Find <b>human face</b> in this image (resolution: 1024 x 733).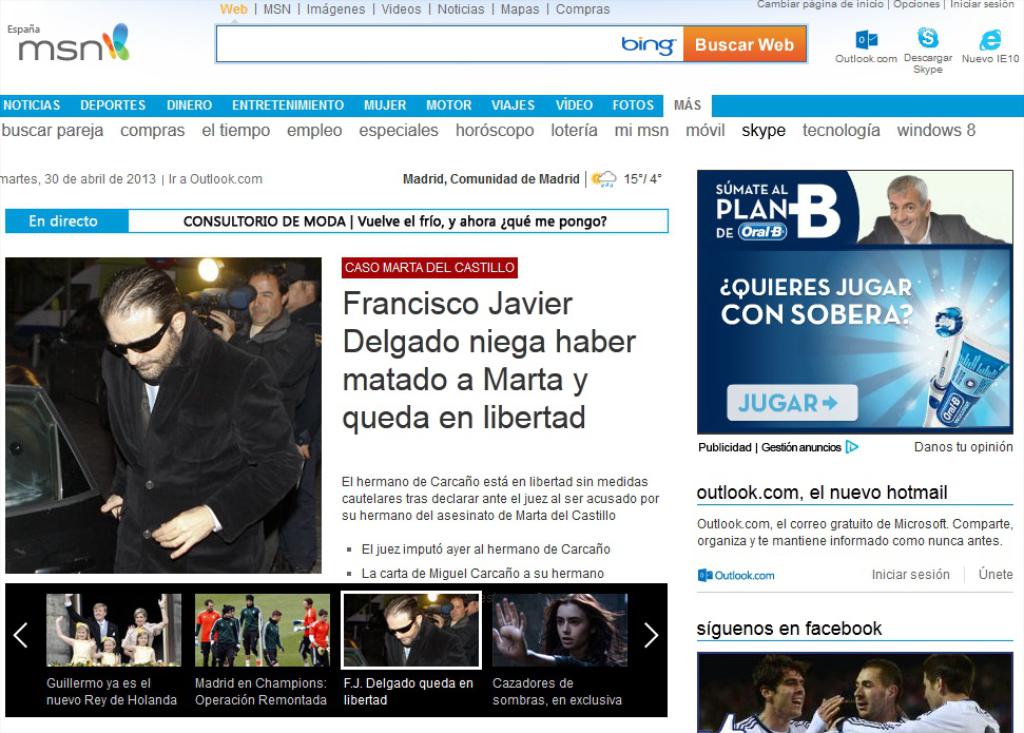
105:307:178:382.
